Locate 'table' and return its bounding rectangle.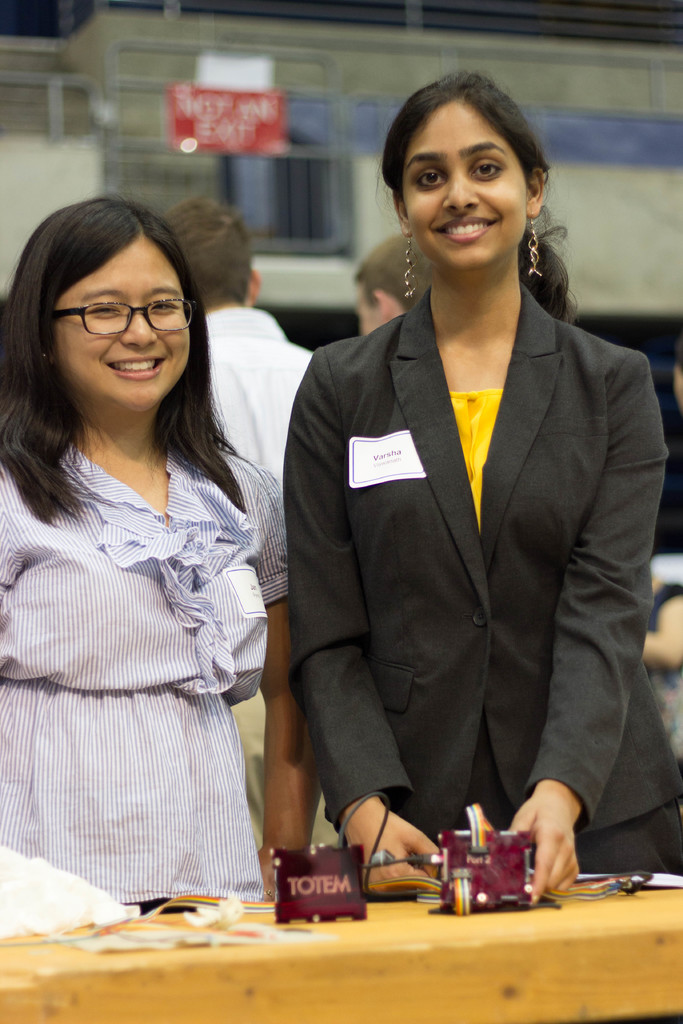
[left=12, top=853, right=679, bottom=999].
